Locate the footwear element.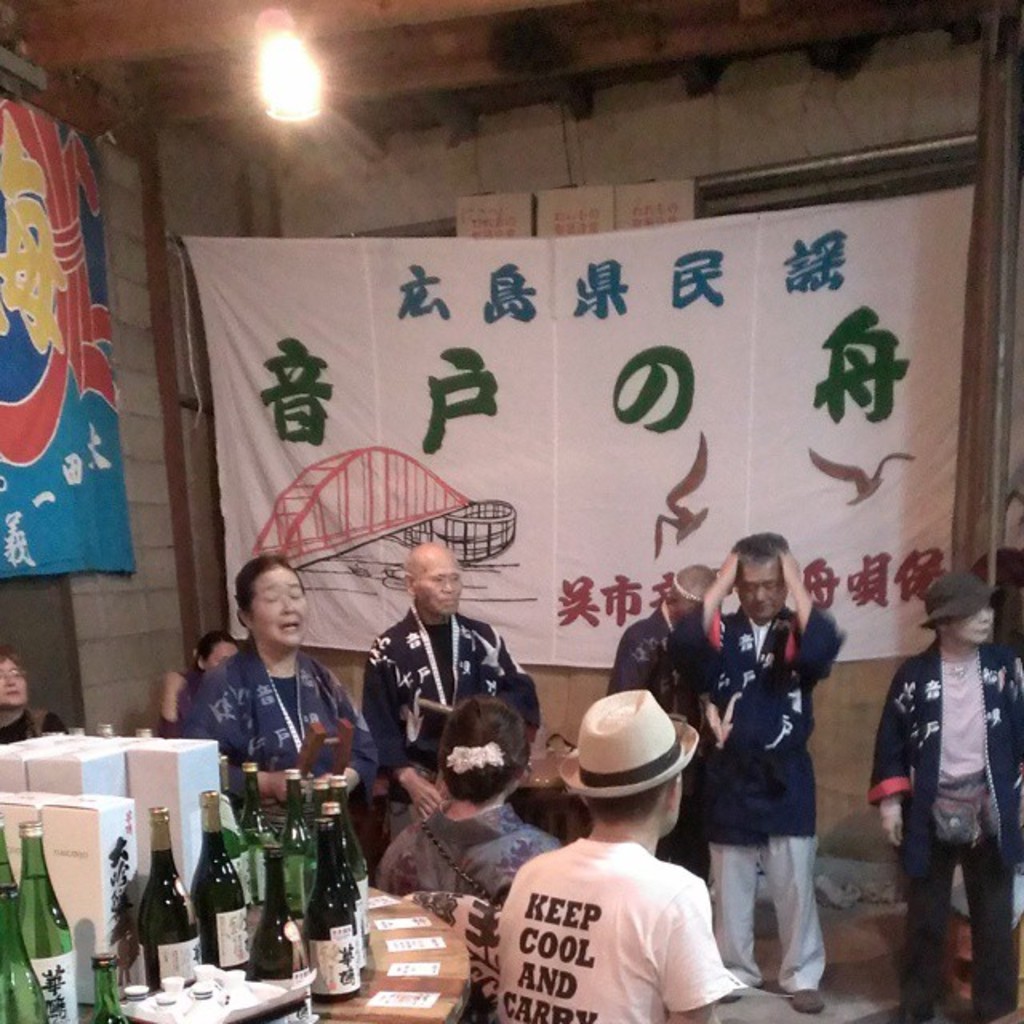
Element bbox: bbox(888, 992, 938, 1022).
